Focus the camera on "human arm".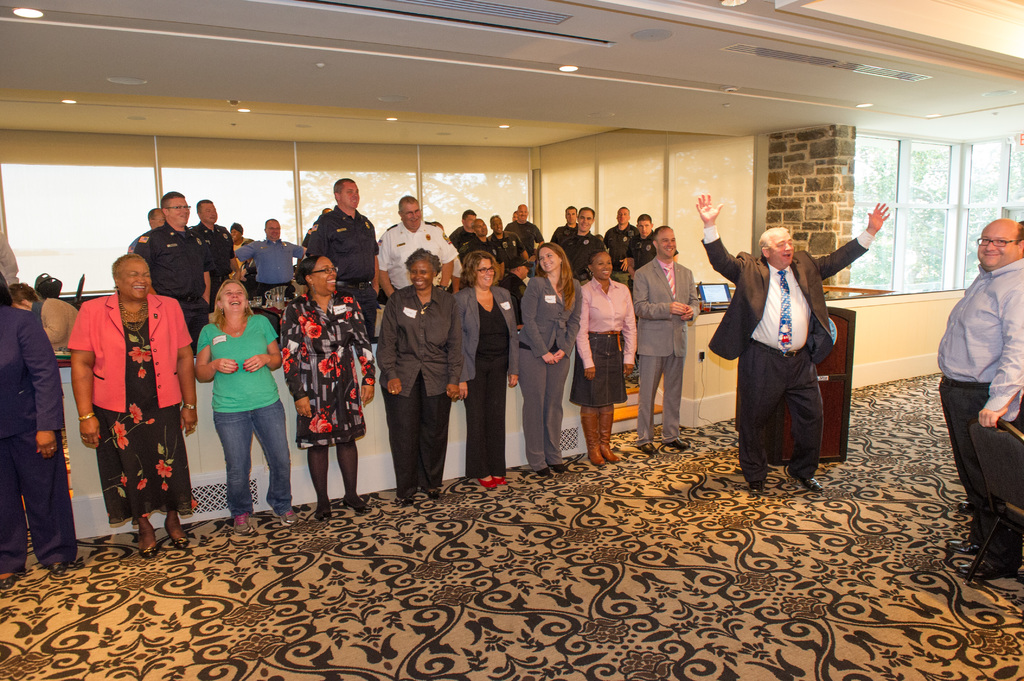
Focus region: <region>707, 193, 744, 284</region>.
